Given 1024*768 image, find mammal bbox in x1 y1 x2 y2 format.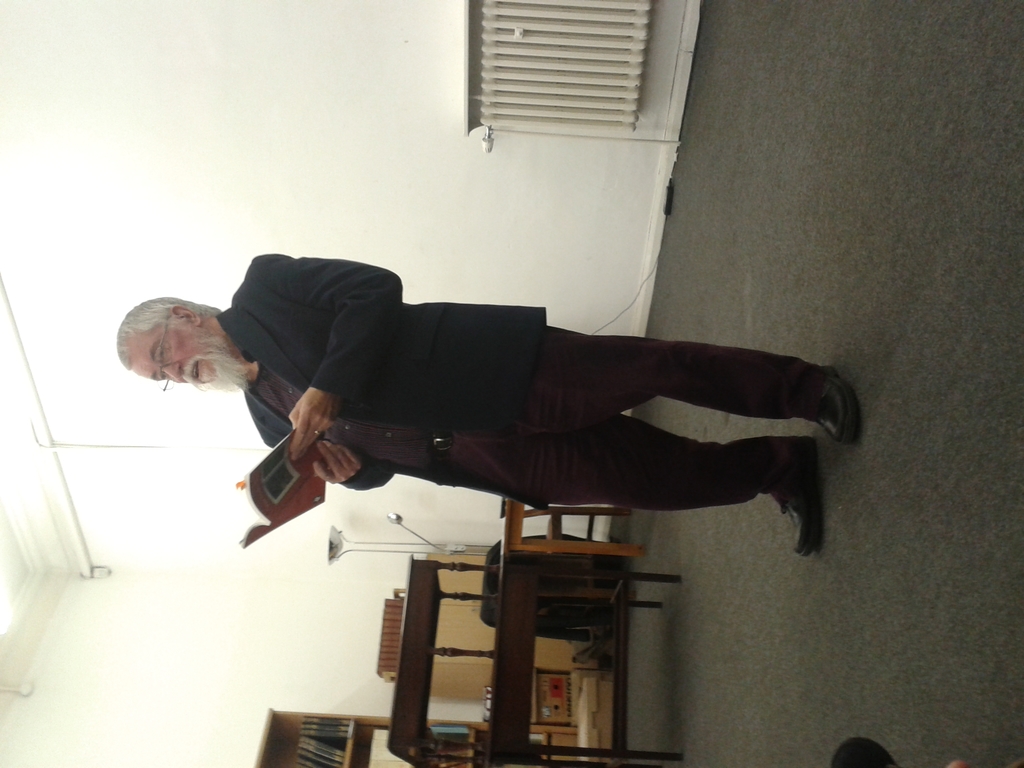
108 255 867 563.
